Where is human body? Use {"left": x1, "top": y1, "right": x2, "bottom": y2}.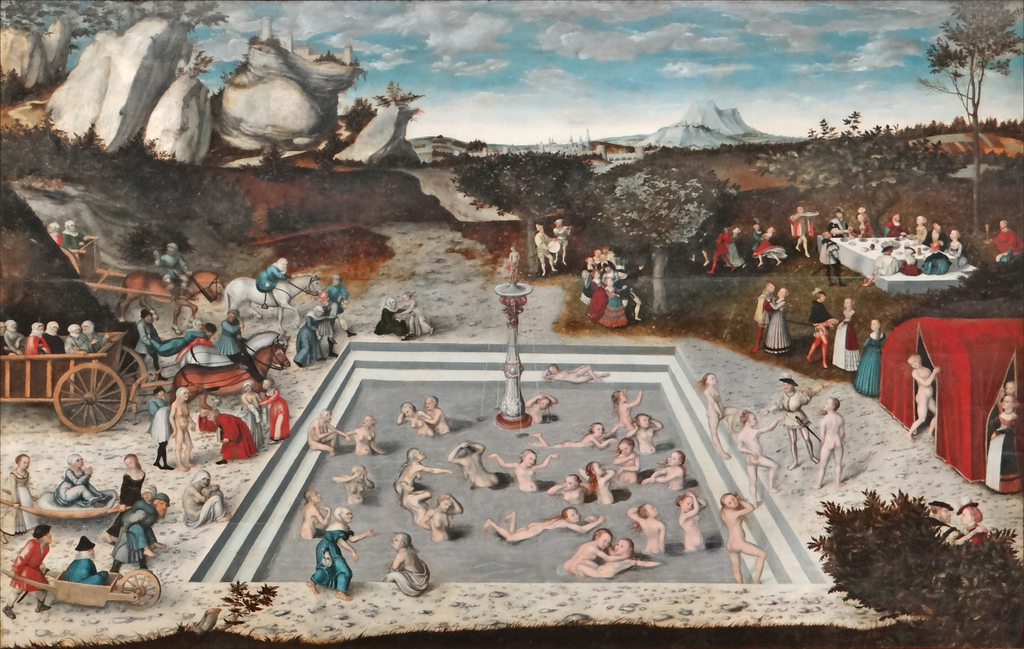
{"left": 576, "top": 547, "right": 661, "bottom": 581}.
